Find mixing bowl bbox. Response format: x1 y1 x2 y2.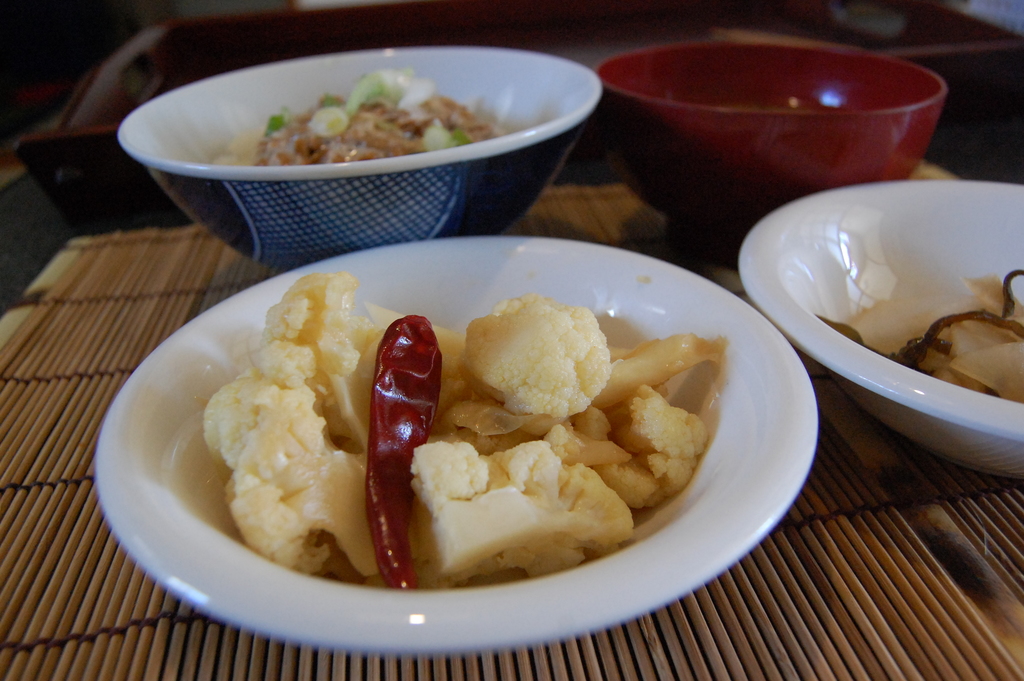
95 37 669 246.
